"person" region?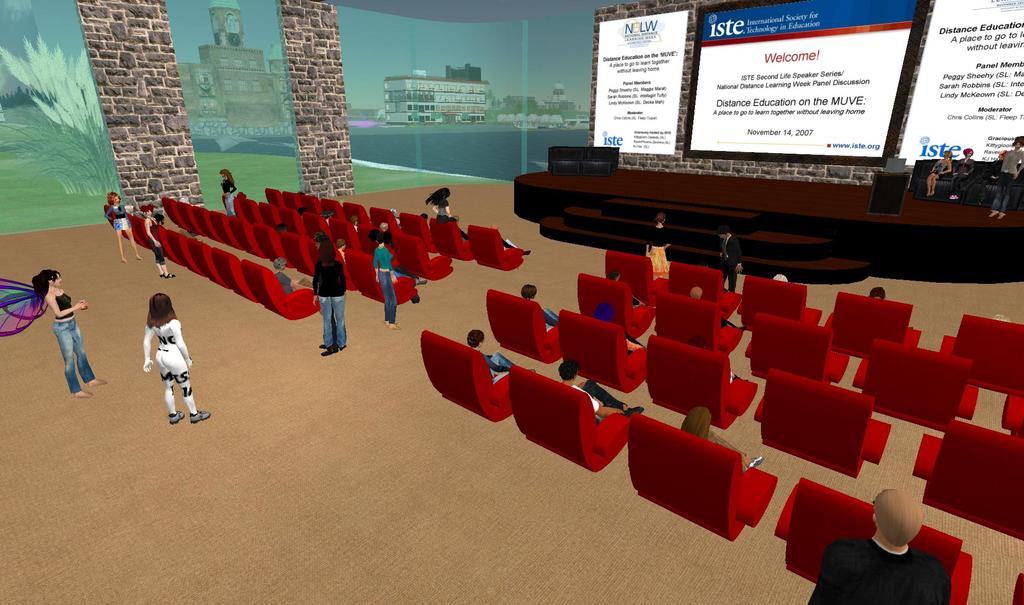
detection(464, 333, 529, 378)
